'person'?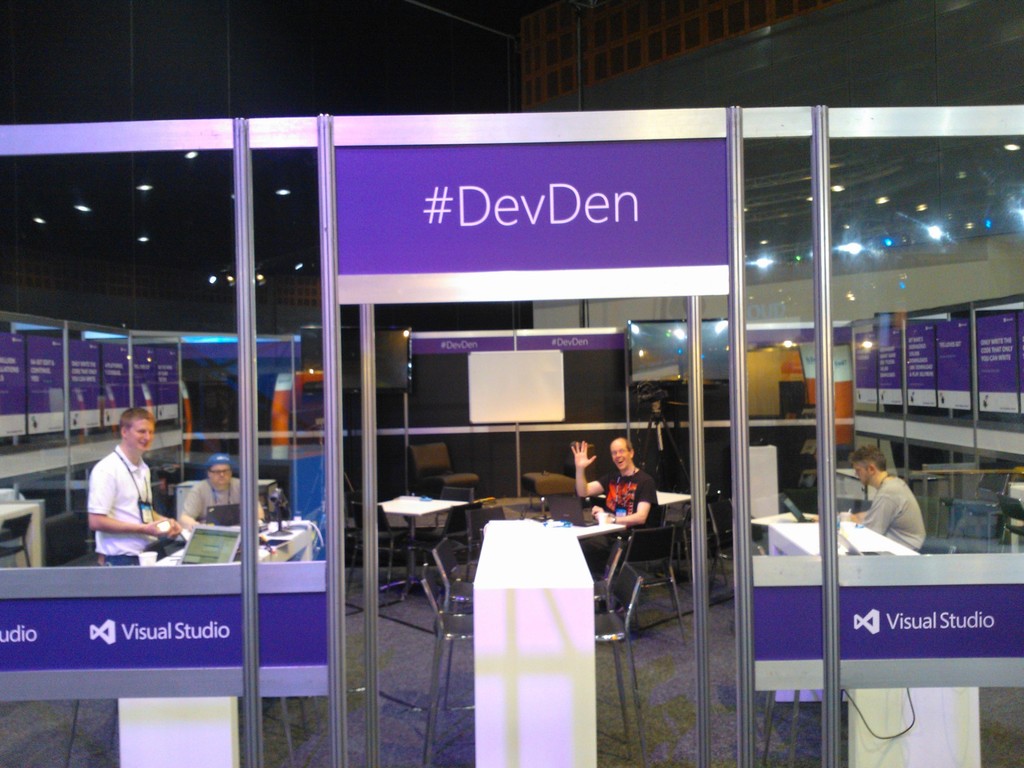
BBox(855, 446, 931, 577)
